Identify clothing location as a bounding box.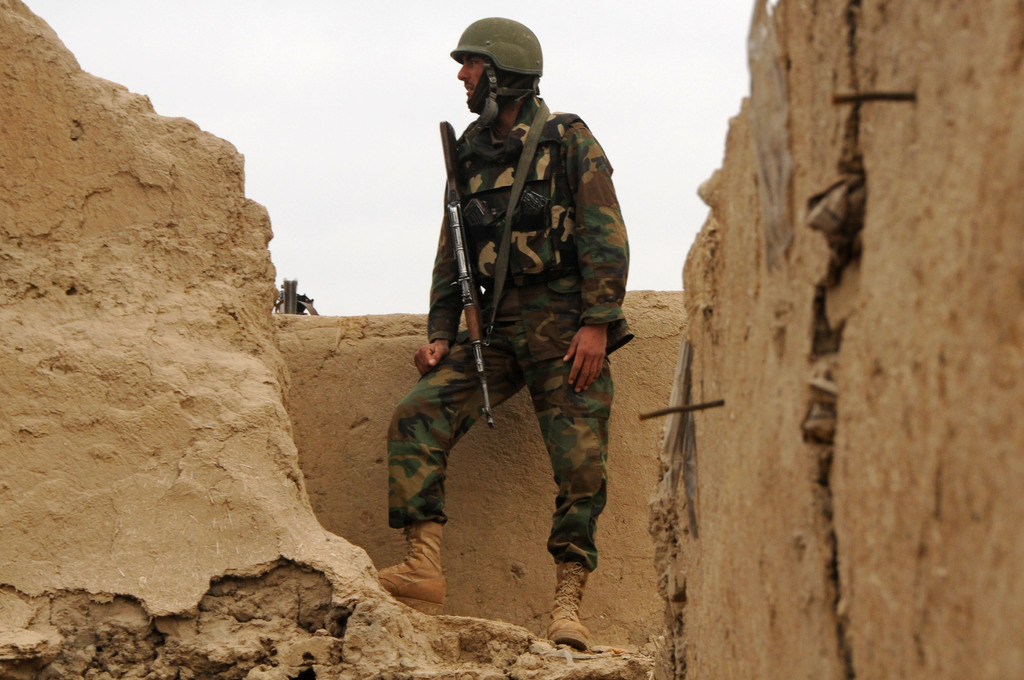
(x1=399, y1=47, x2=640, y2=541).
